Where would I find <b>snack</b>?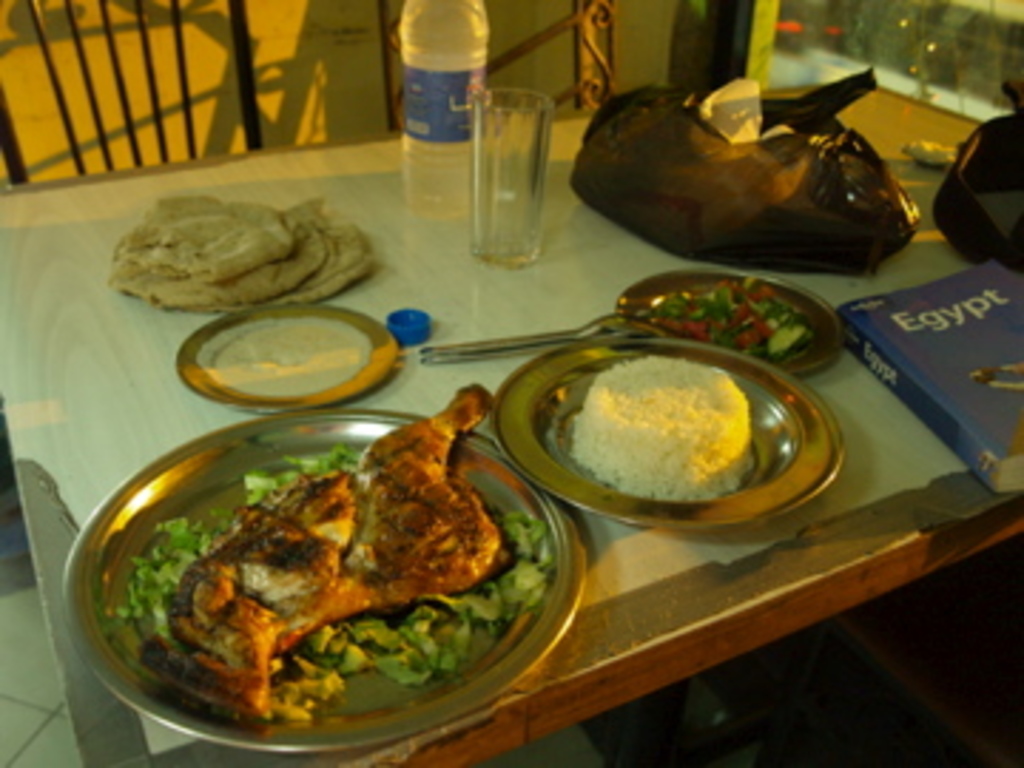
At x1=142 y1=378 x2=495 y2=717.
